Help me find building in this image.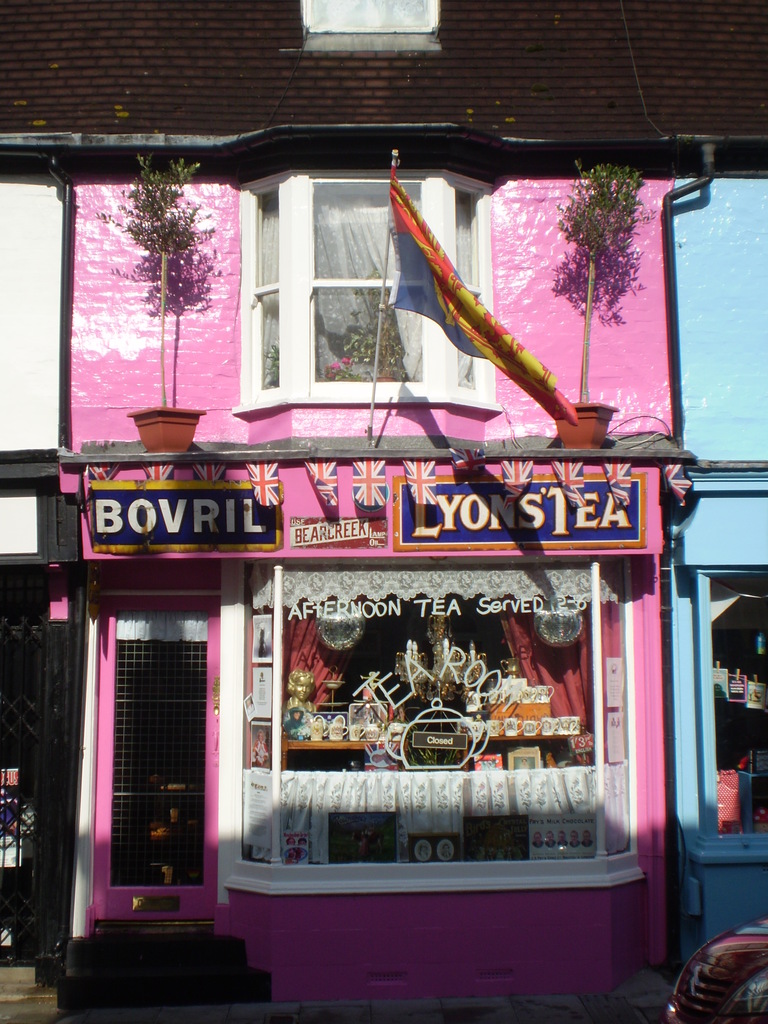
Found it: <bbox>0, 0, 767, 1010</bbox>.
